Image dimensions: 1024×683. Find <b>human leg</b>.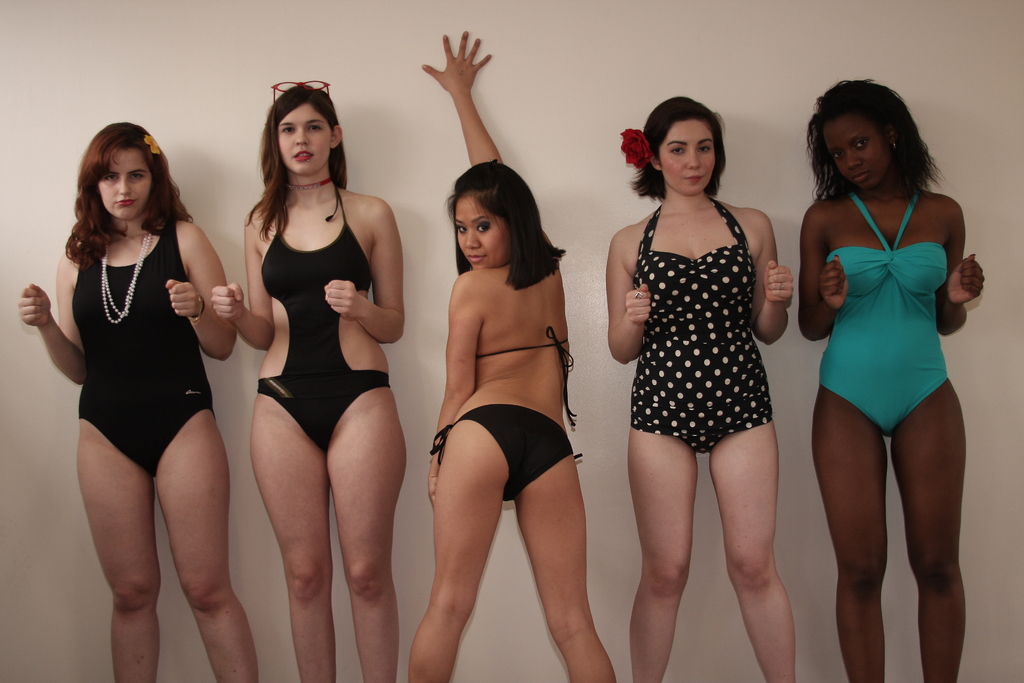
bbox(404, 413, 508, 656).
